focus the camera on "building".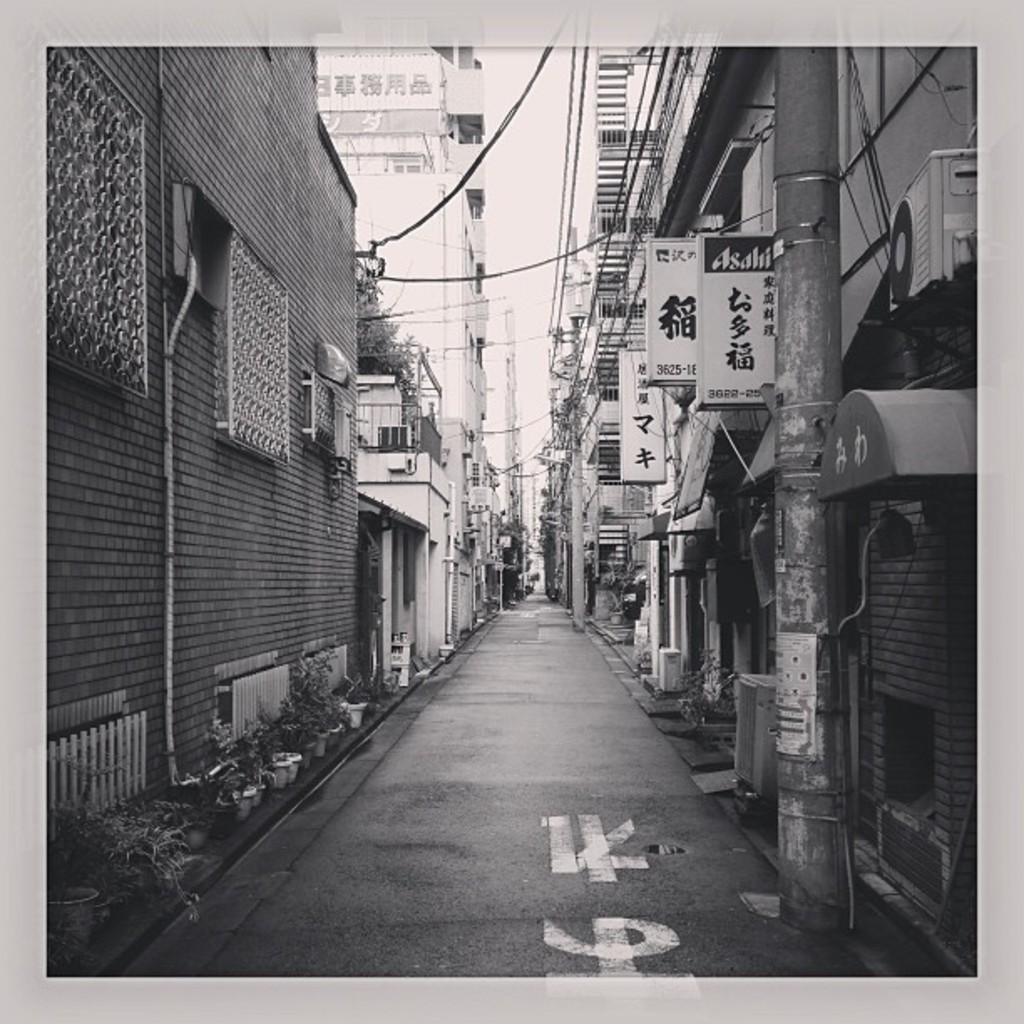
Focus region: 341, 363, 452, 668.
